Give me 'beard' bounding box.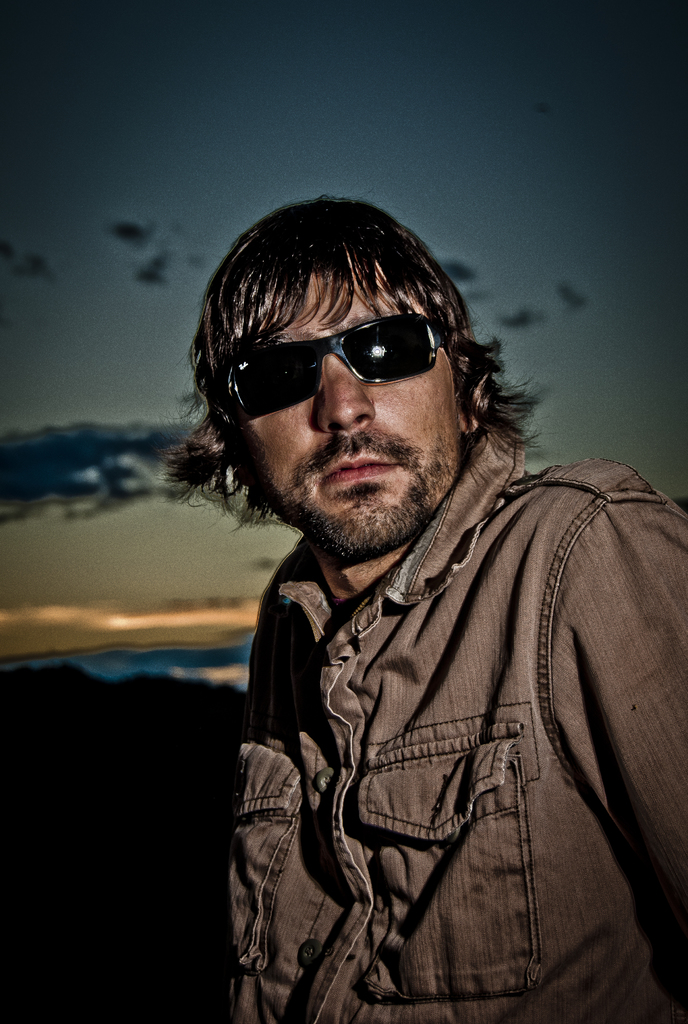
left=291, top=459, right=434, bottom=555.
